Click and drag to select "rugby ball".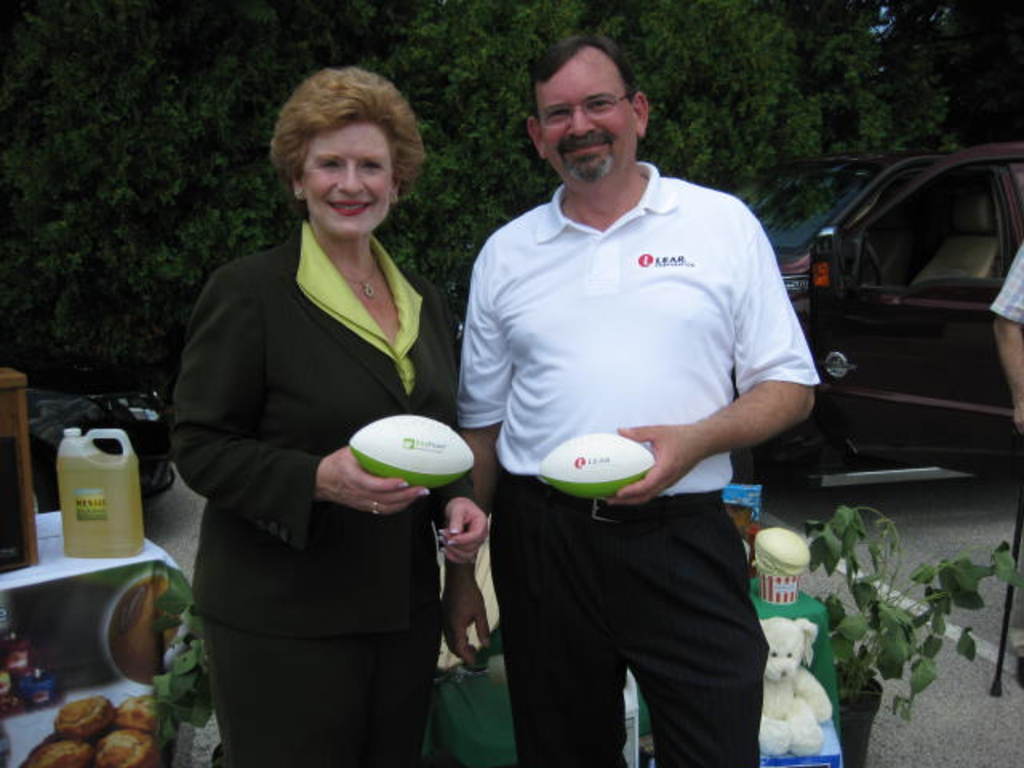
Selection: [347,416,475,494].
